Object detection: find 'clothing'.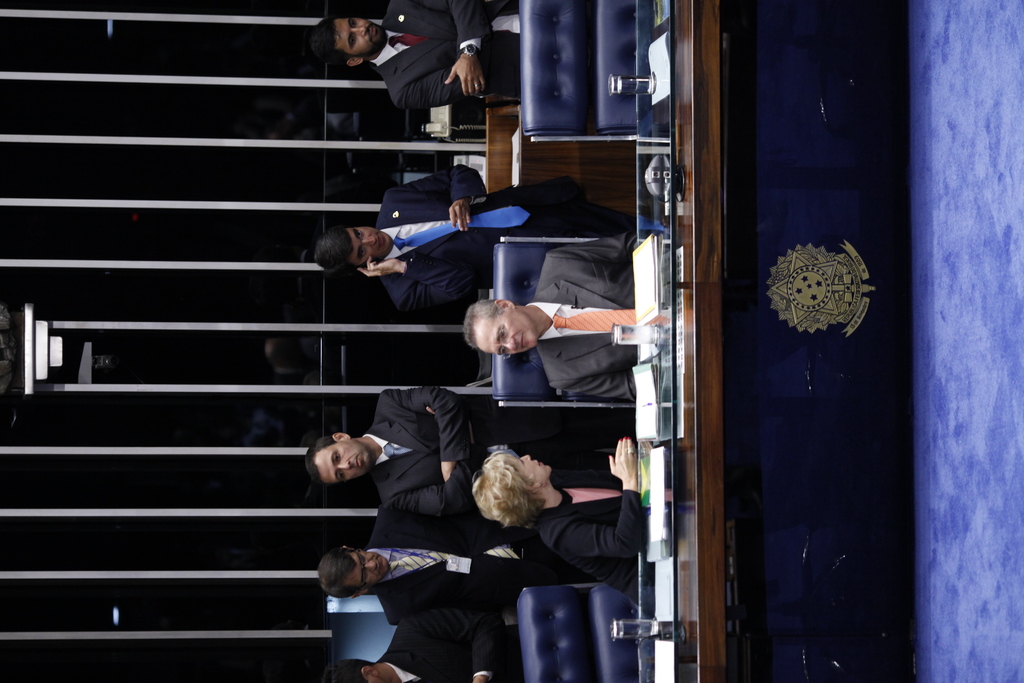
{"left": 520, "top": 548, "right": 583, "bottom": 584}.
